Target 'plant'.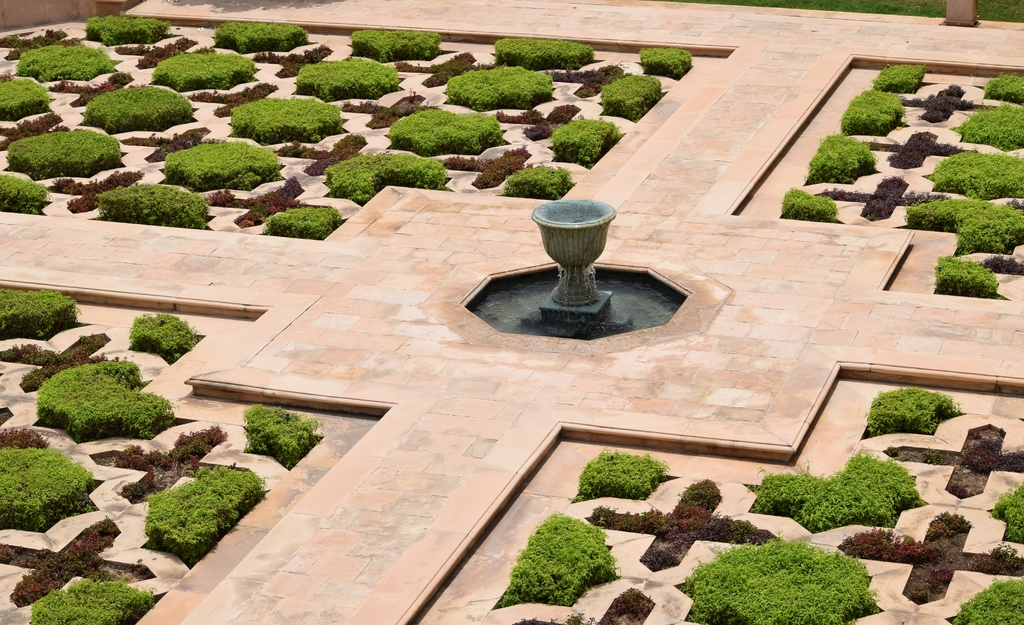
Target region: (204, 174, 323, 227).
